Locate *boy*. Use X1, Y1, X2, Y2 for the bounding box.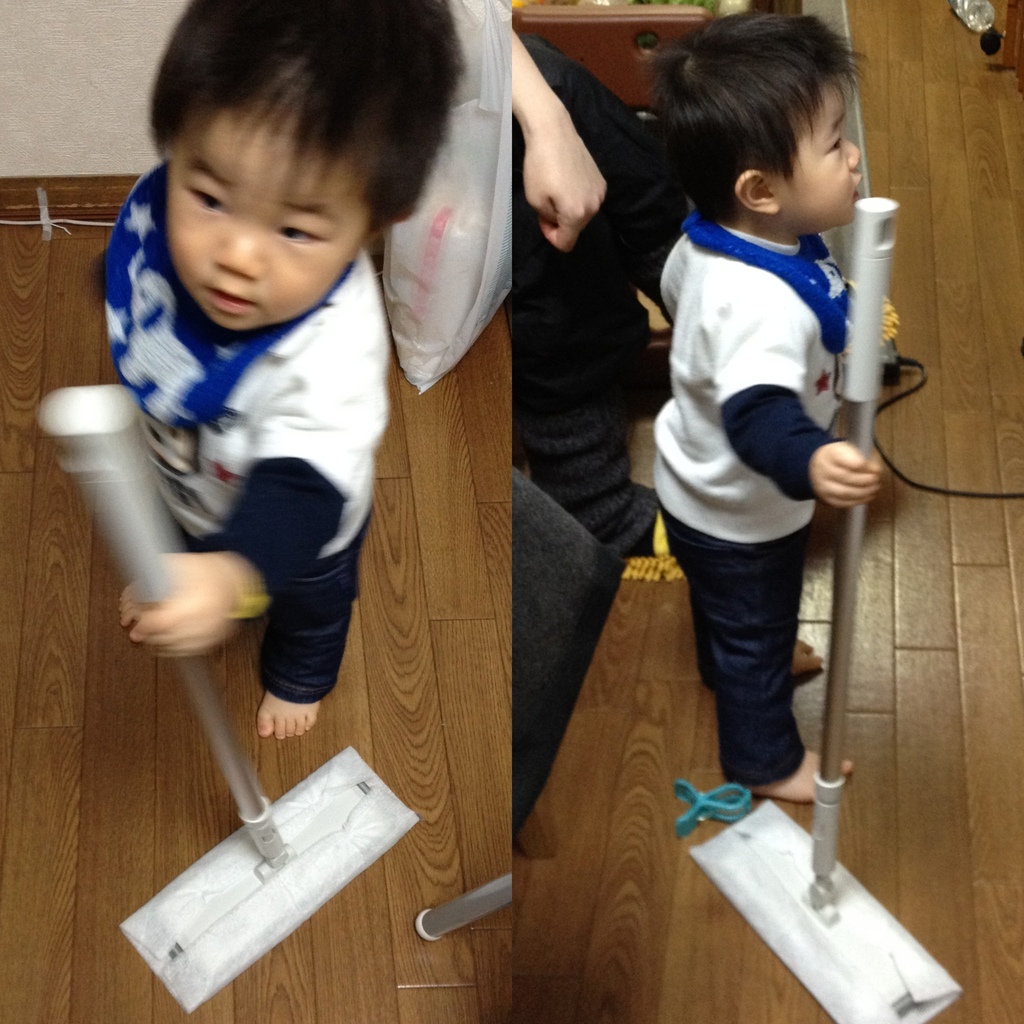
641, 14, 898, 809.
